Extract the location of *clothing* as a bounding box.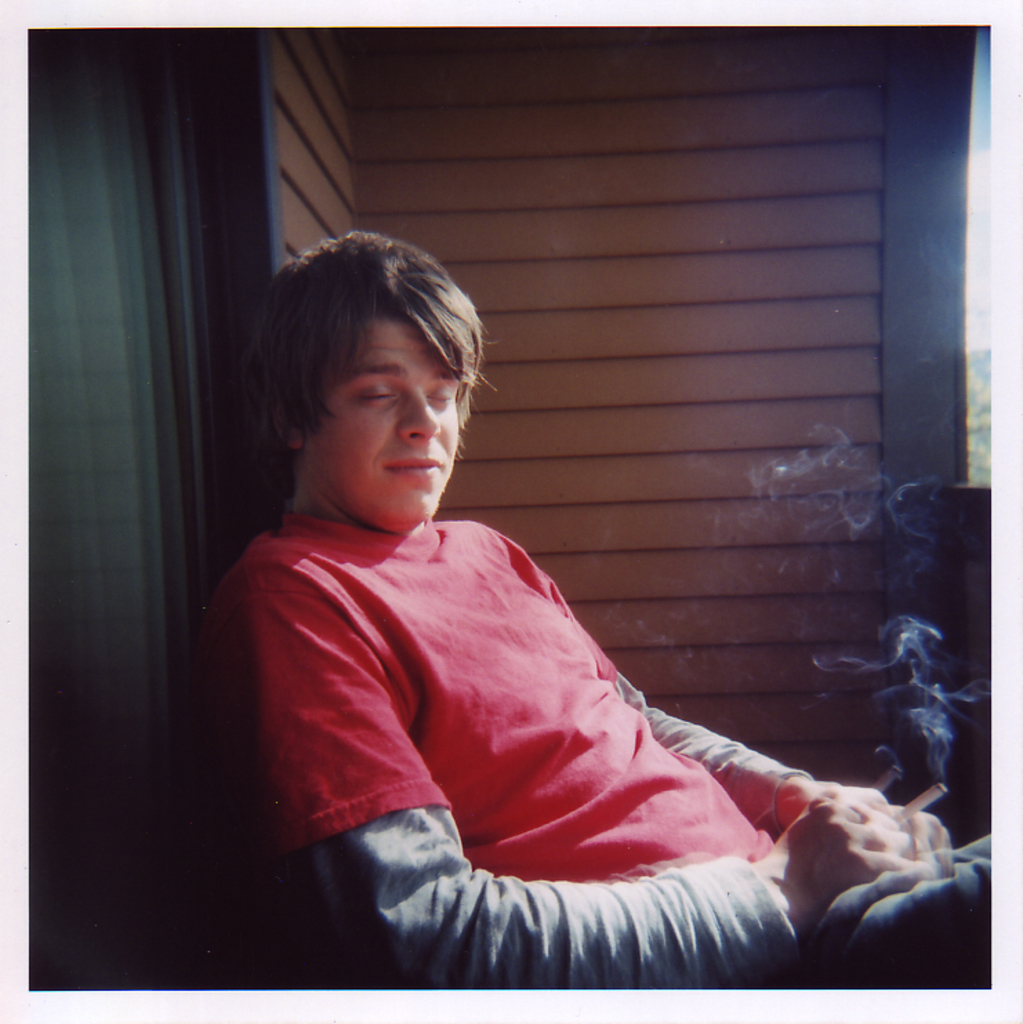
(220,511,988,988).
